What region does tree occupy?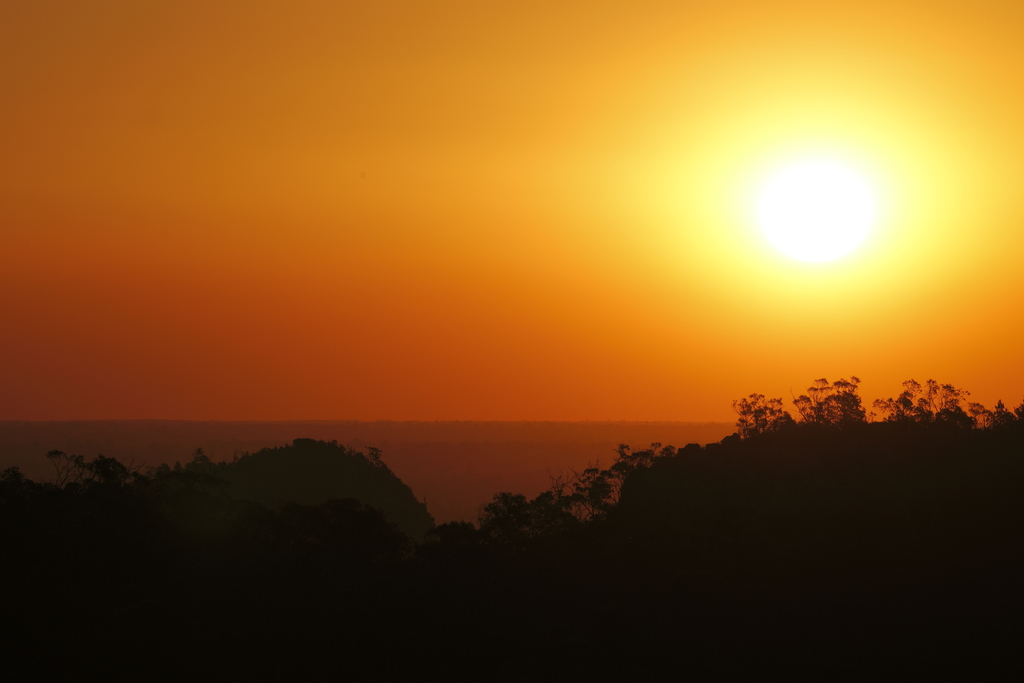
pyautogui.locateOnScreen(50, 450, 134, 491).
